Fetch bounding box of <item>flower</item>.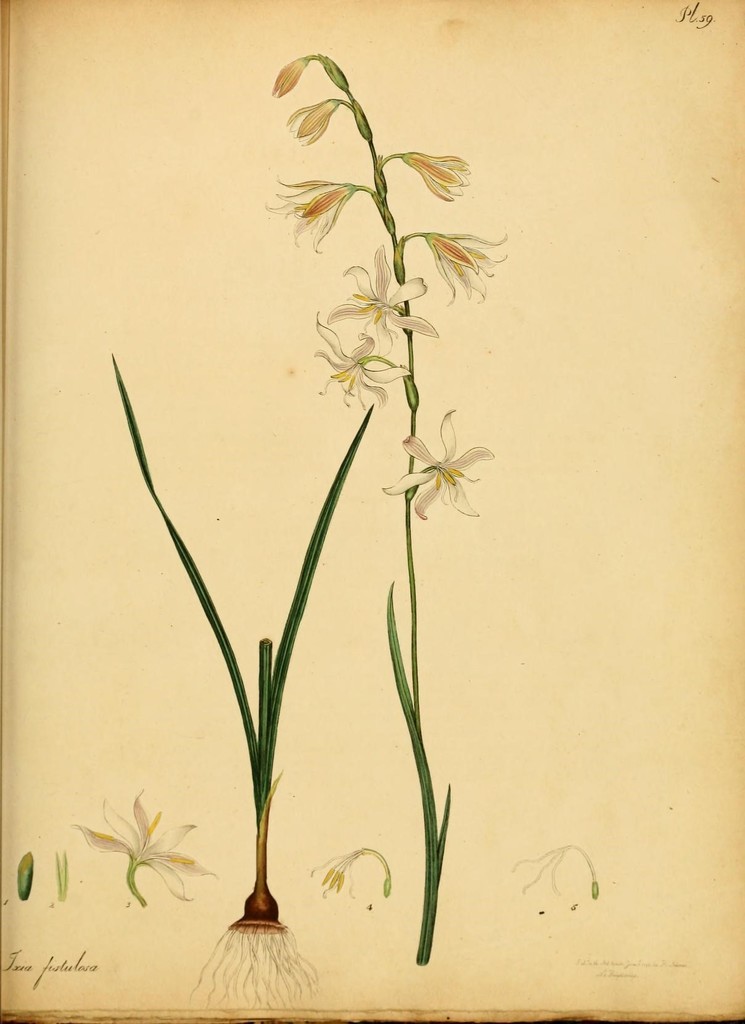
Bbox: [404, 154, 466, 205].
